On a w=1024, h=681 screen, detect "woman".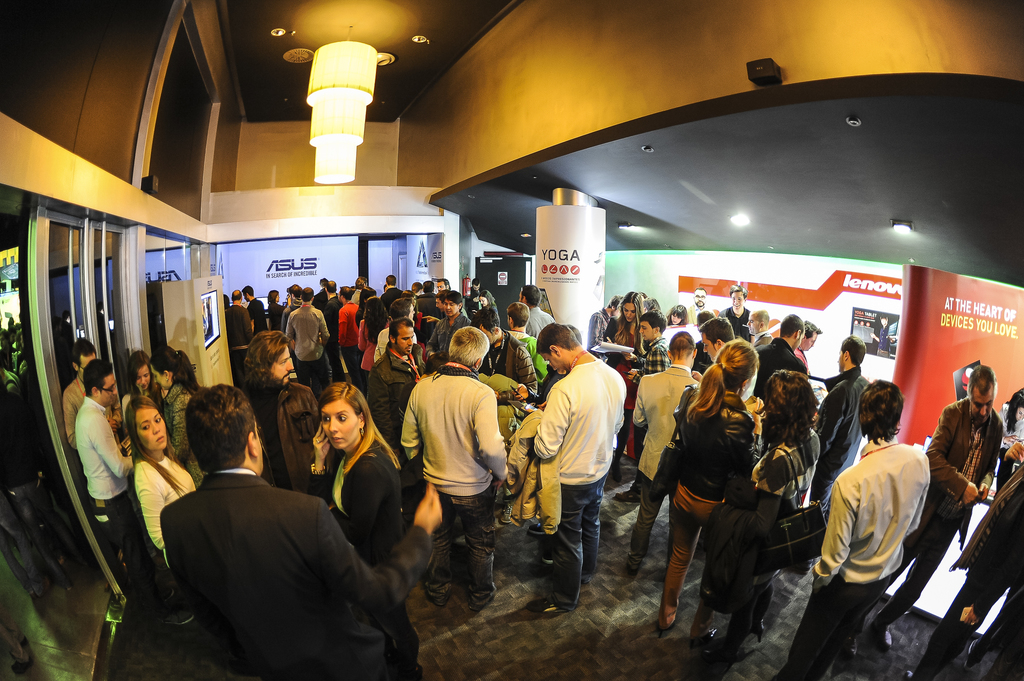
150 344 205 485.
